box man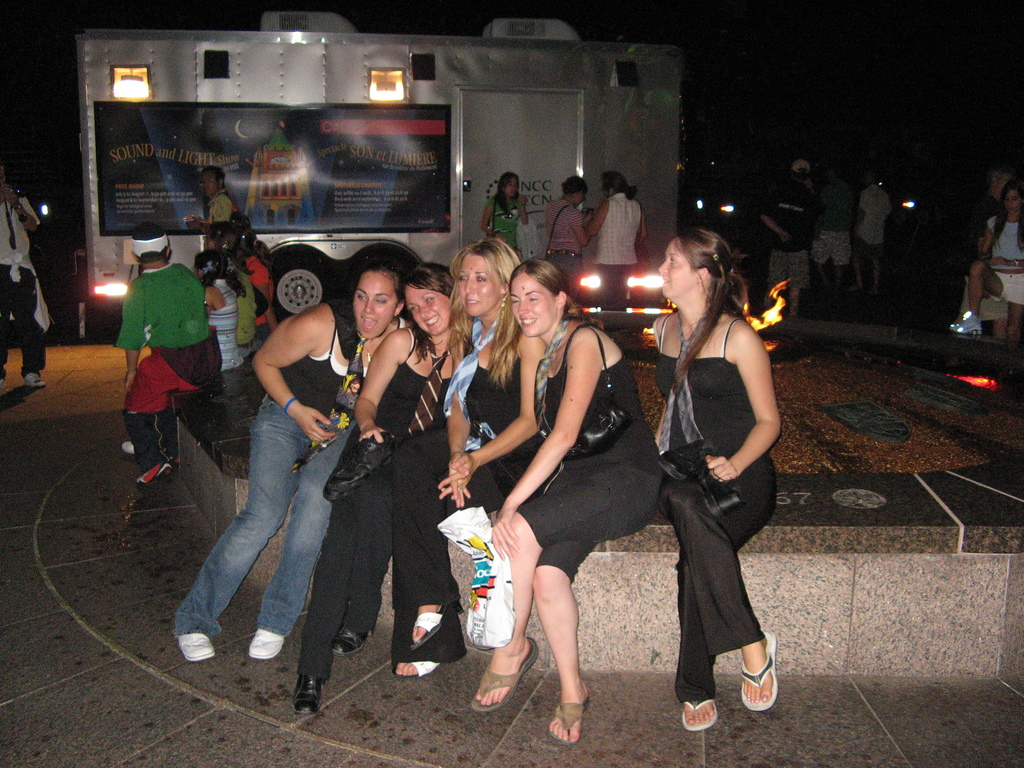
pyautogui.locateOnScreen(814, 161, 849, 306)
